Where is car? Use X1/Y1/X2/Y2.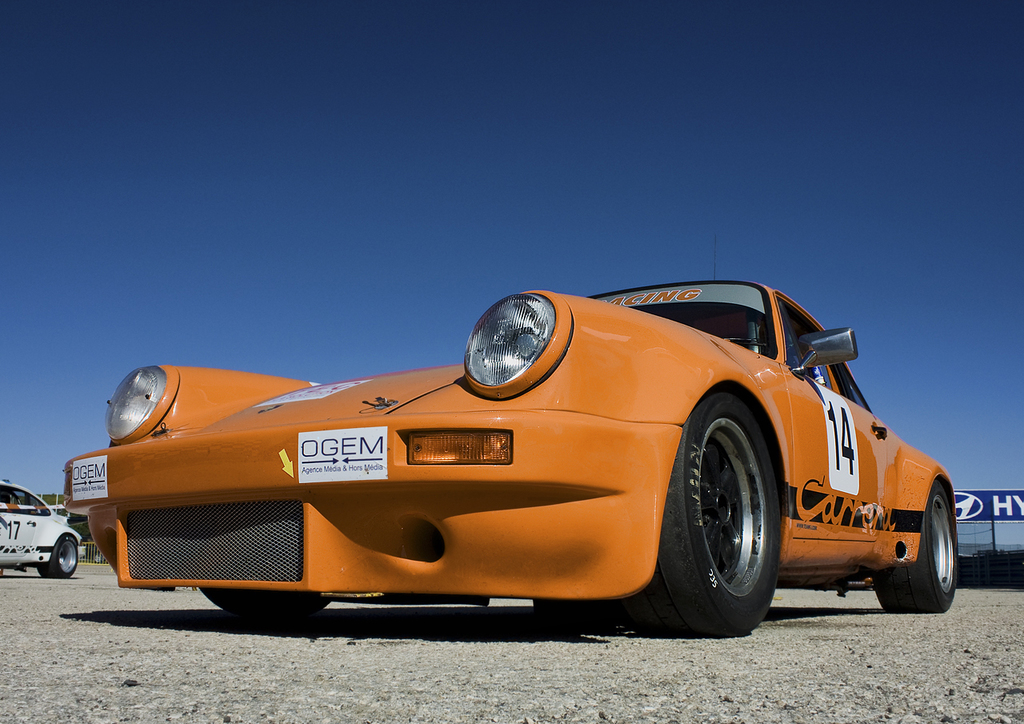
58/233/962/639.
